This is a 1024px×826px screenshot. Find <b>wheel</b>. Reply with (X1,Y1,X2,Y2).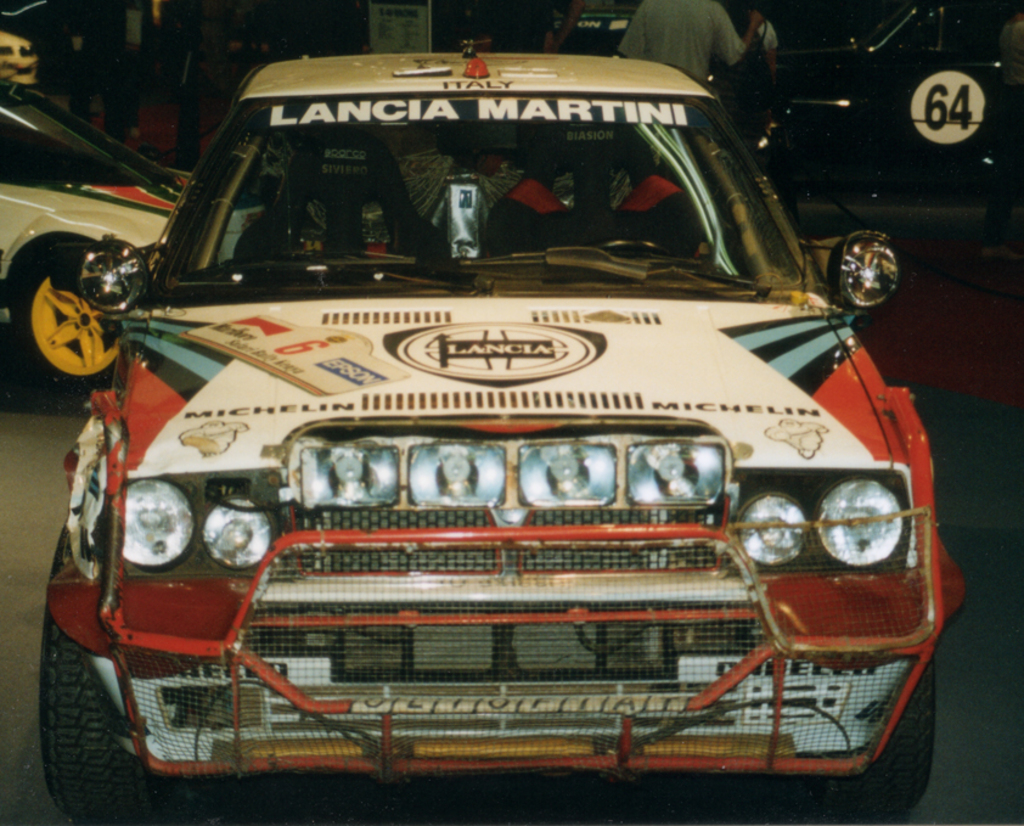
(23,645,117,820).
